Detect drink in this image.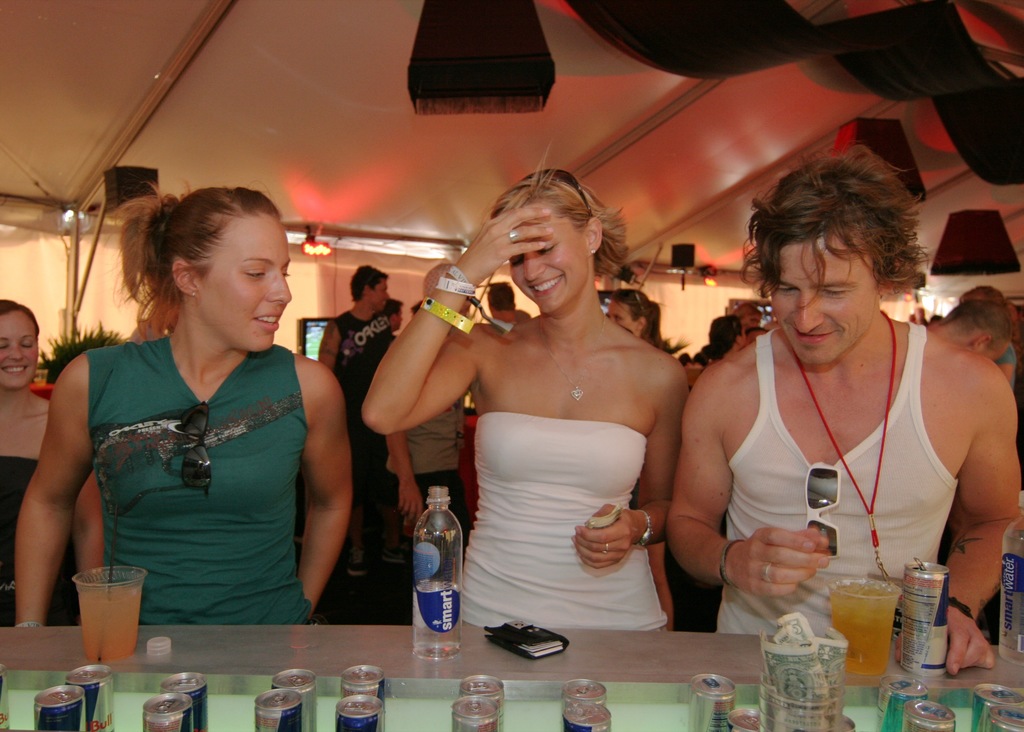
Detection: Rect(880, 672, 925, 731).
